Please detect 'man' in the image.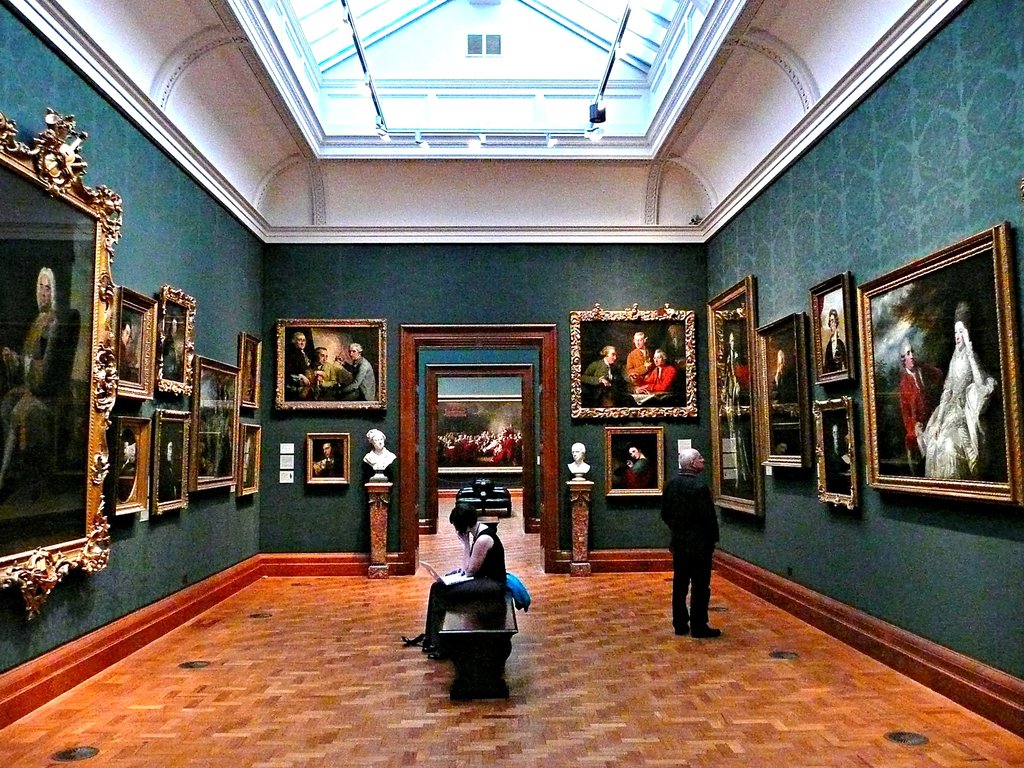
bbox(659, 447, 722, 637).
